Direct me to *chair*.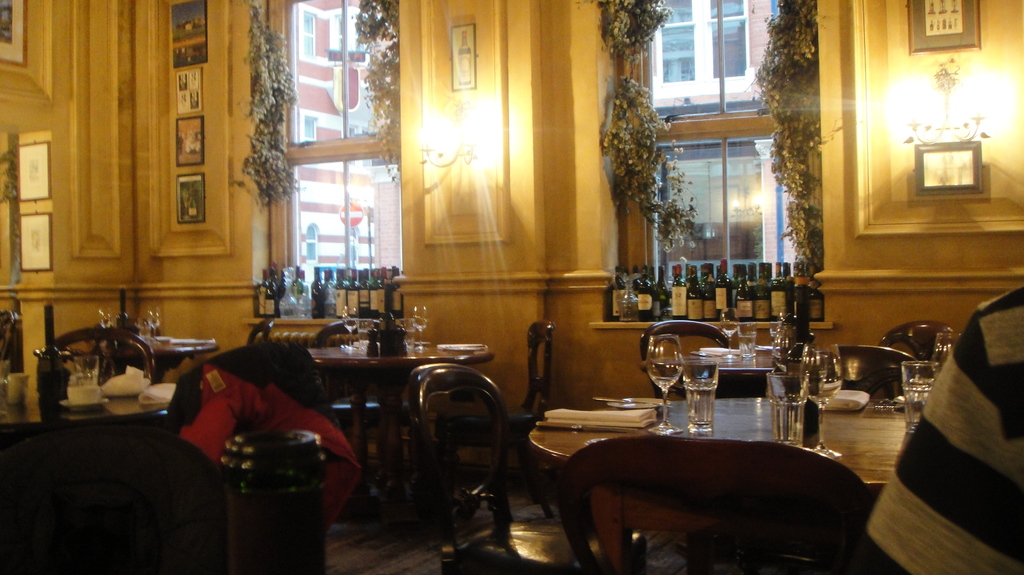
Direction: locate(884, 322, 968, 373).
